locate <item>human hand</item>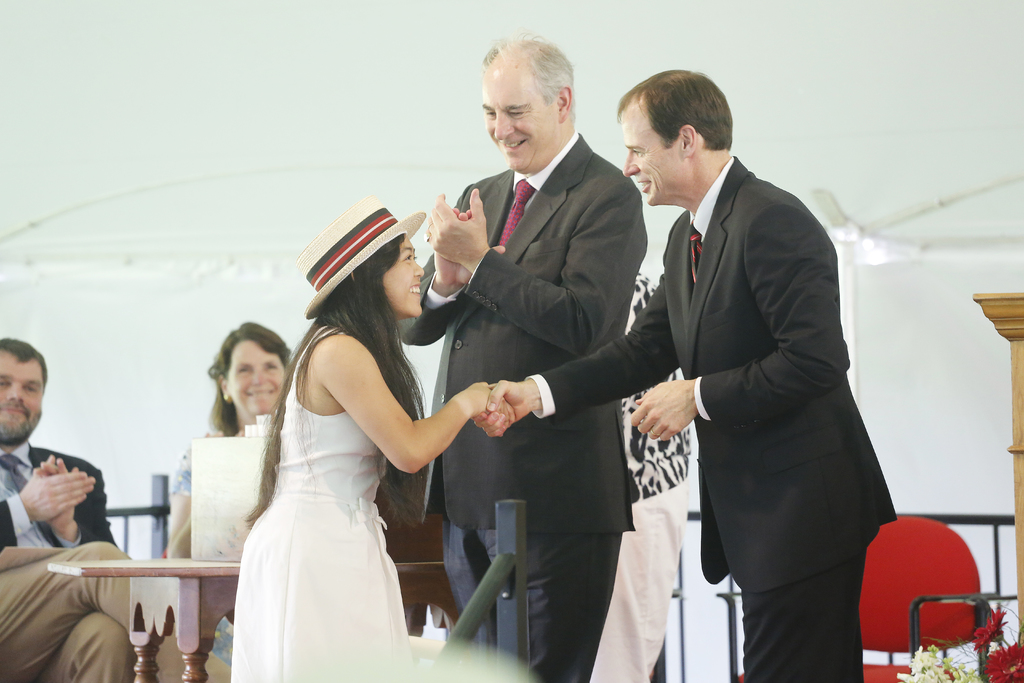
rect(424, 191, 491, 274)
